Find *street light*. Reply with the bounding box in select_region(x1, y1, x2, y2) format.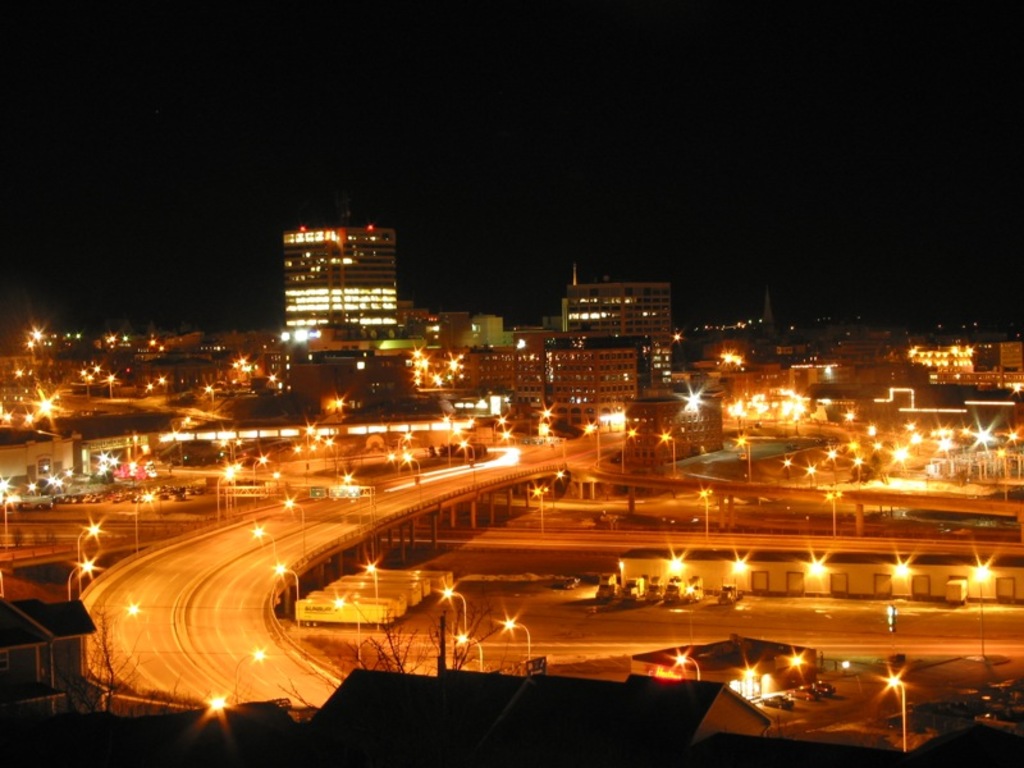
select_region(244, 449, 269, 498).
